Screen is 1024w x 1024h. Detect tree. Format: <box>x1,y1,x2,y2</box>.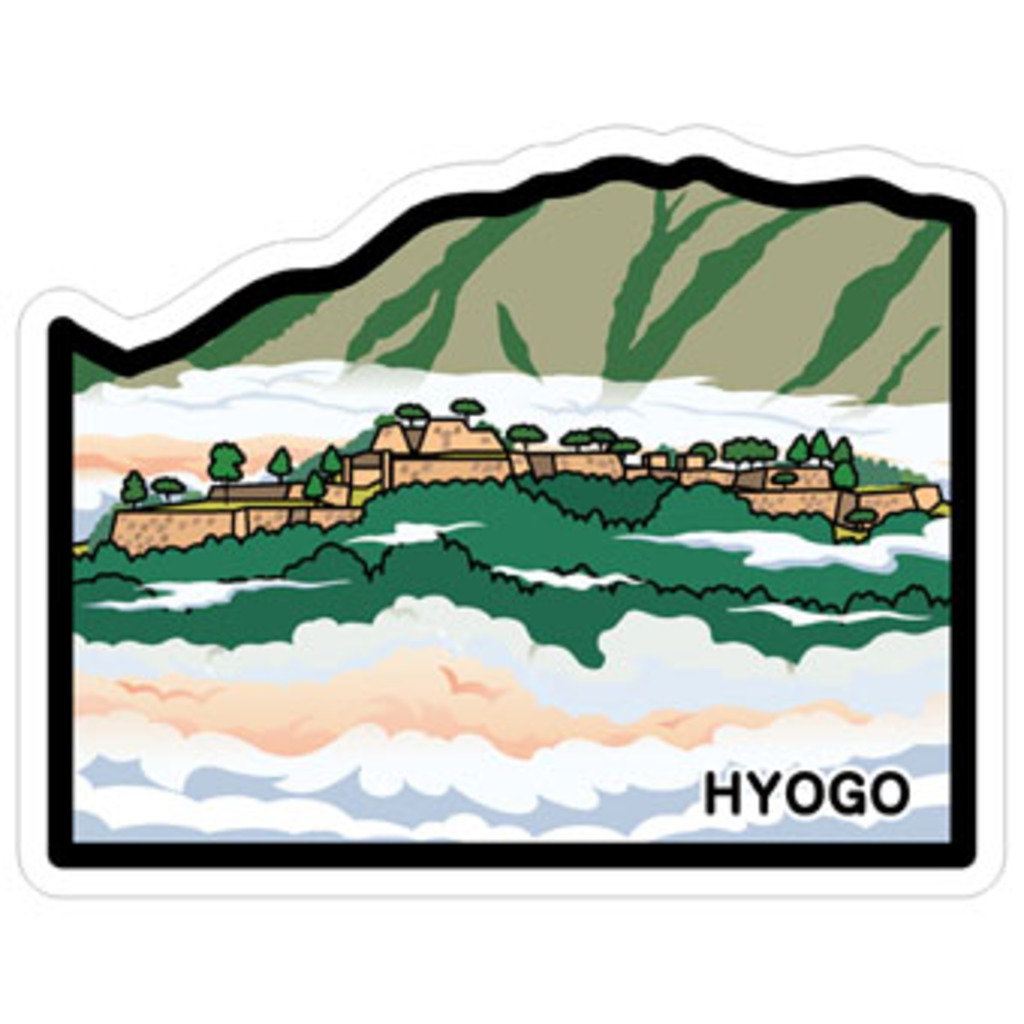
<box>813,428,834,467</box>.
